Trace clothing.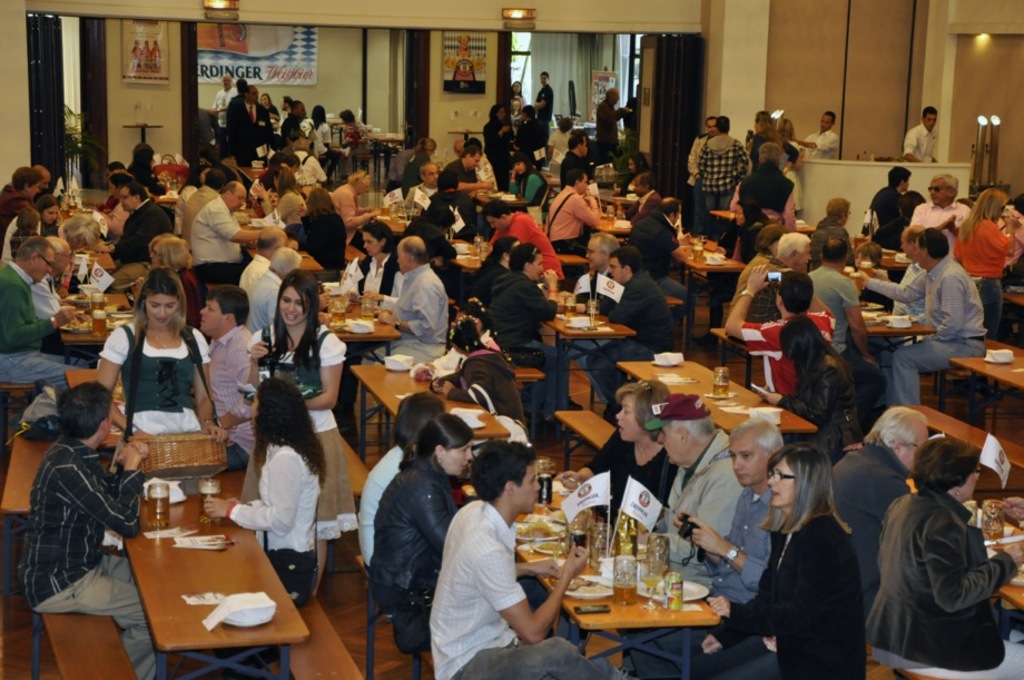
Traced to locate(666, 435, 755, 574).
